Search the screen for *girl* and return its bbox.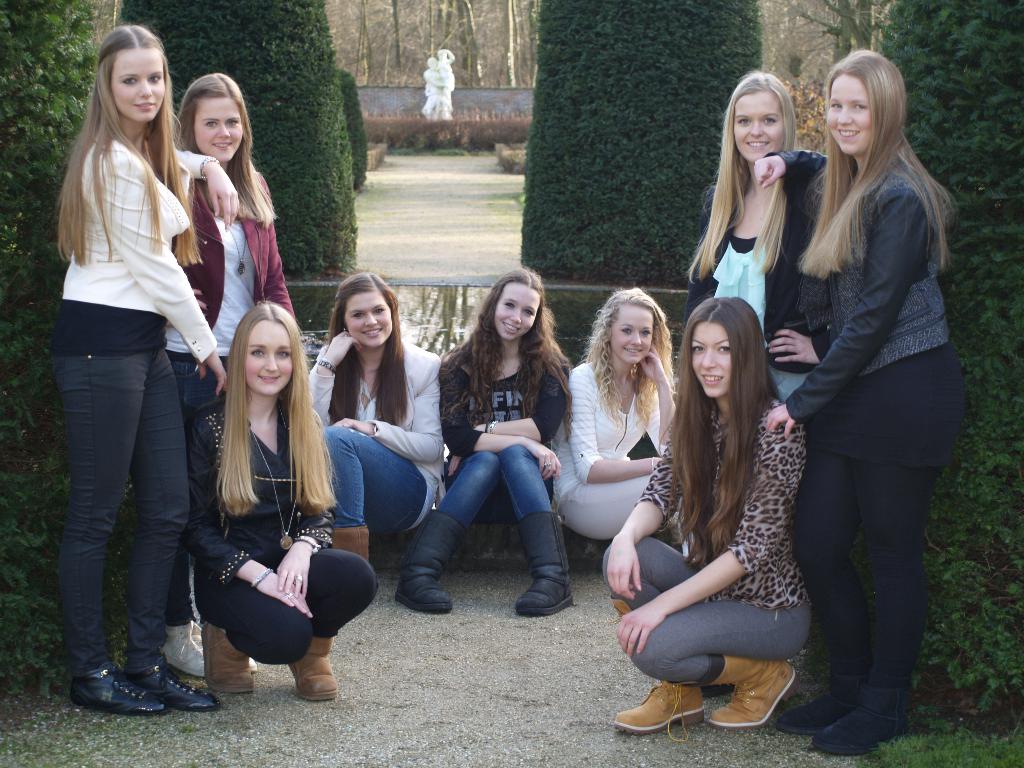
Found: bbox(308, 273, 446, 575).
